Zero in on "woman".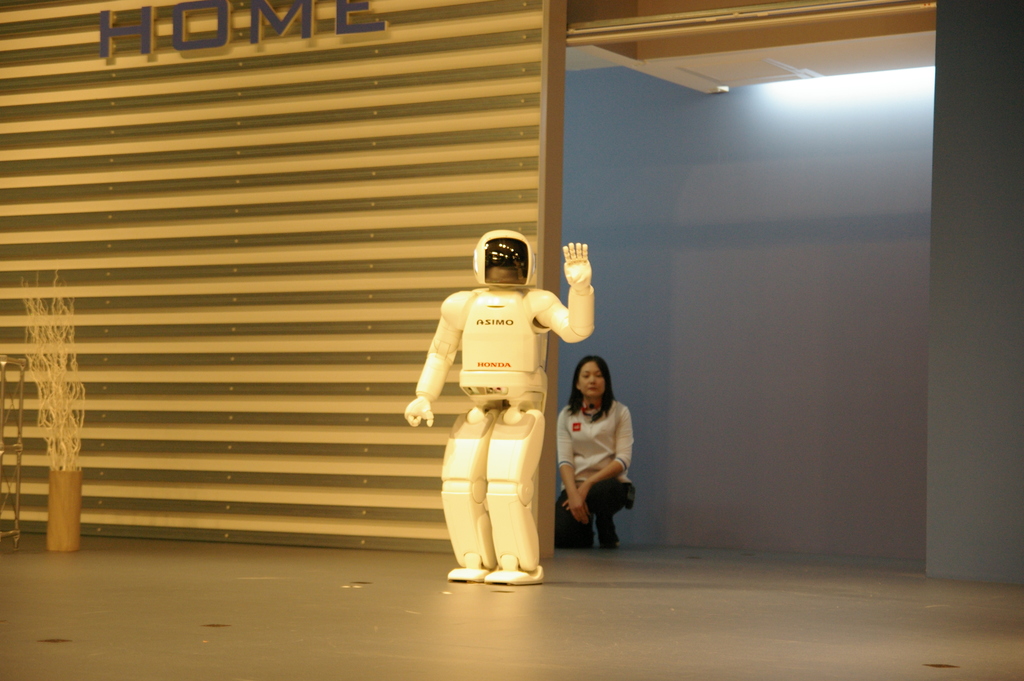
Zeroed in: <box>558,358,642,550</box>.
